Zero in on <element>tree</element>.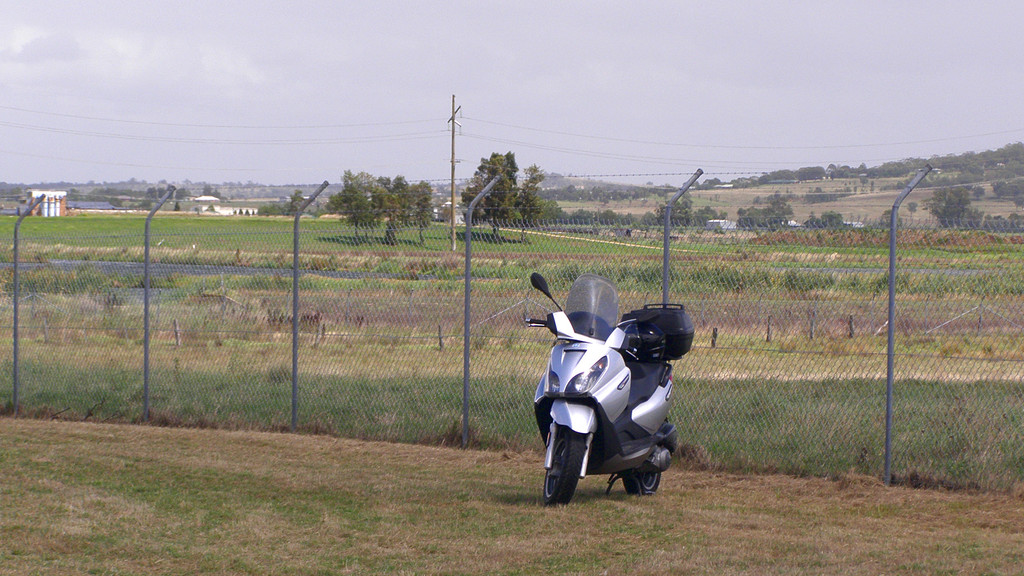
Zeroed in: [518, 164, 545, 246].
